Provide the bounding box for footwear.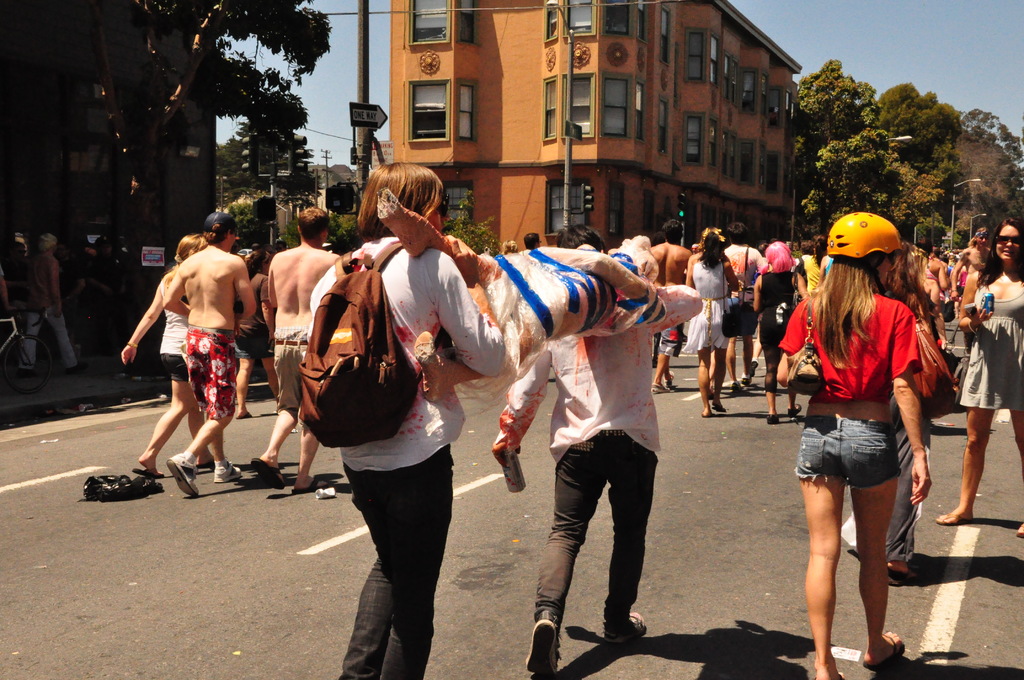
{"left": 887, "top": 572, "right": 920, "bottom": 588}.
